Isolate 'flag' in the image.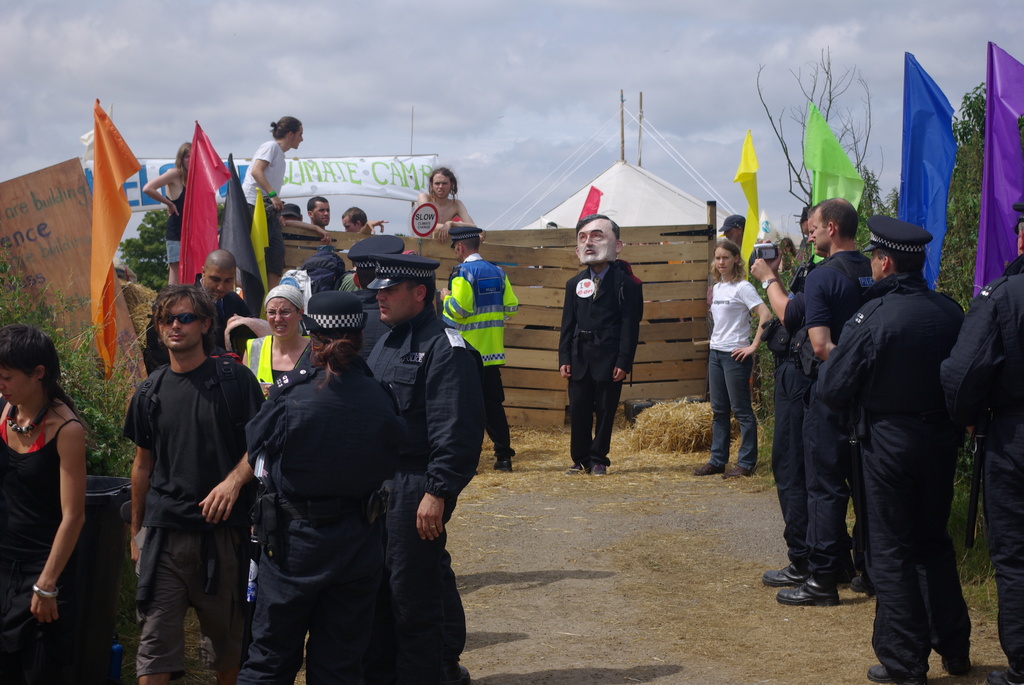
Isolated region: 801:108:869:261.
